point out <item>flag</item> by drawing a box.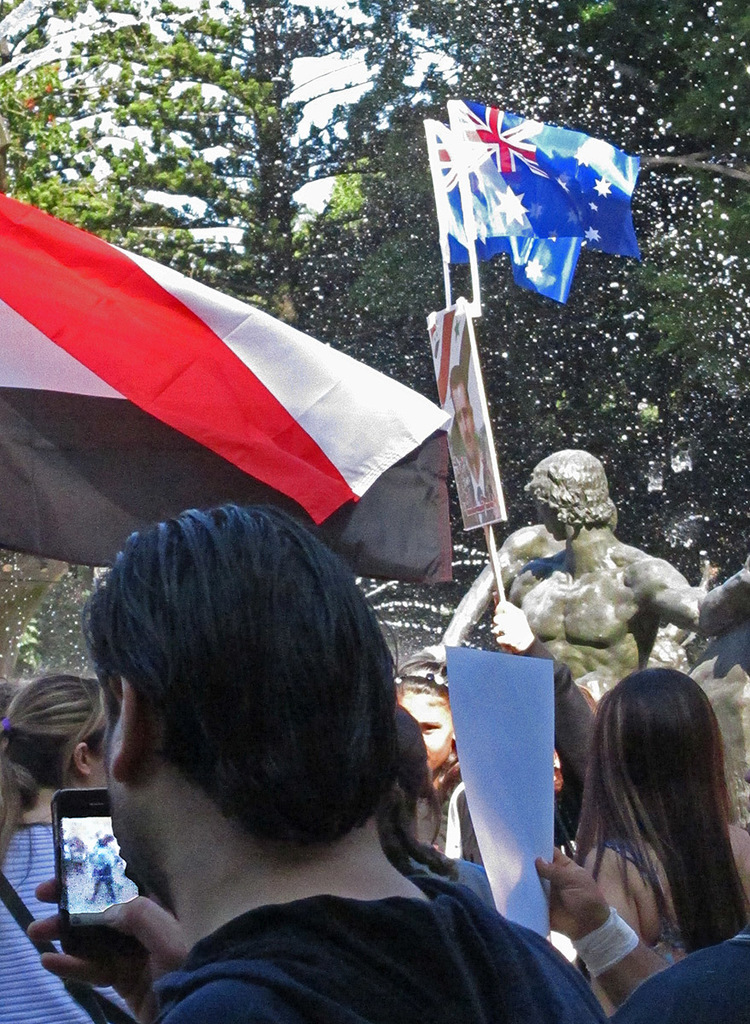
region(428, 115, 589, 300).
